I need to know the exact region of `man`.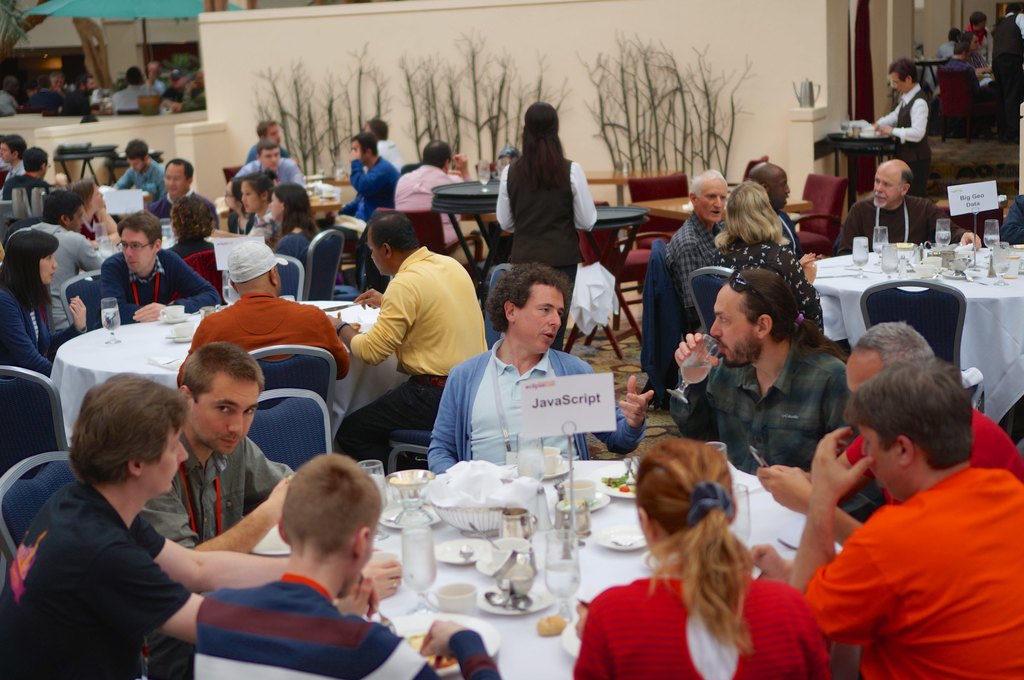
Region: (102,210,222,324).
